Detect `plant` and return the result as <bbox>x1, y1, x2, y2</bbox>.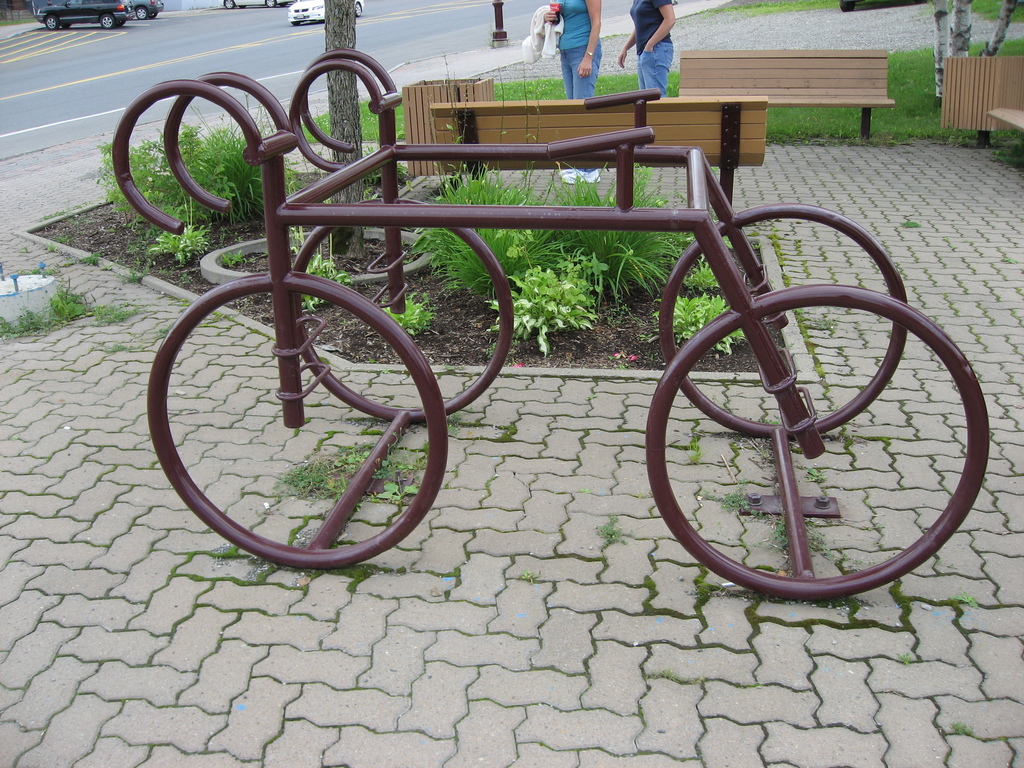
<bbox>516, 570, 541, 583</bbox>.
